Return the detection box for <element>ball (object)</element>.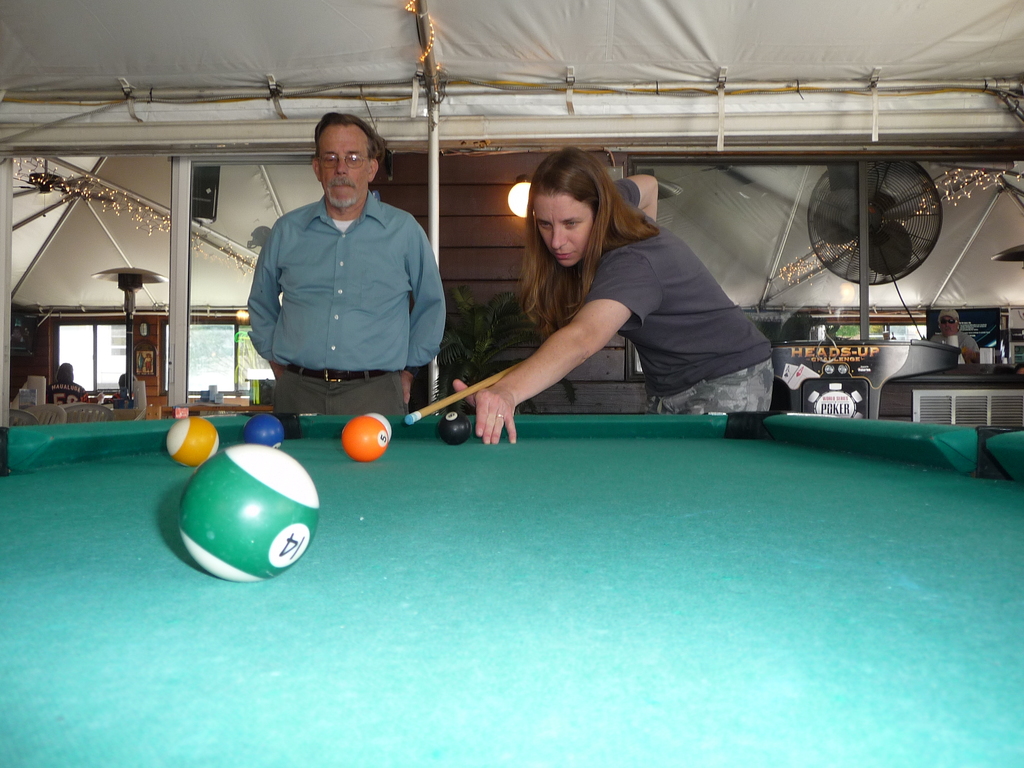
box=[167, 415, 217, 471].
